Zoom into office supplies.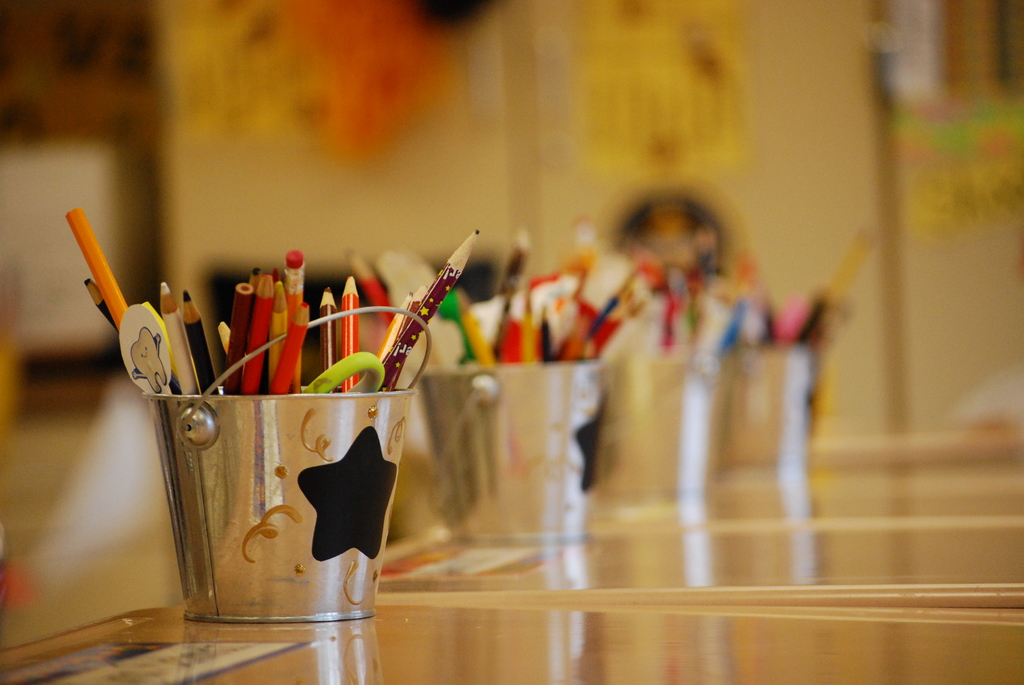
Zoom target: 231 281 253 381.
